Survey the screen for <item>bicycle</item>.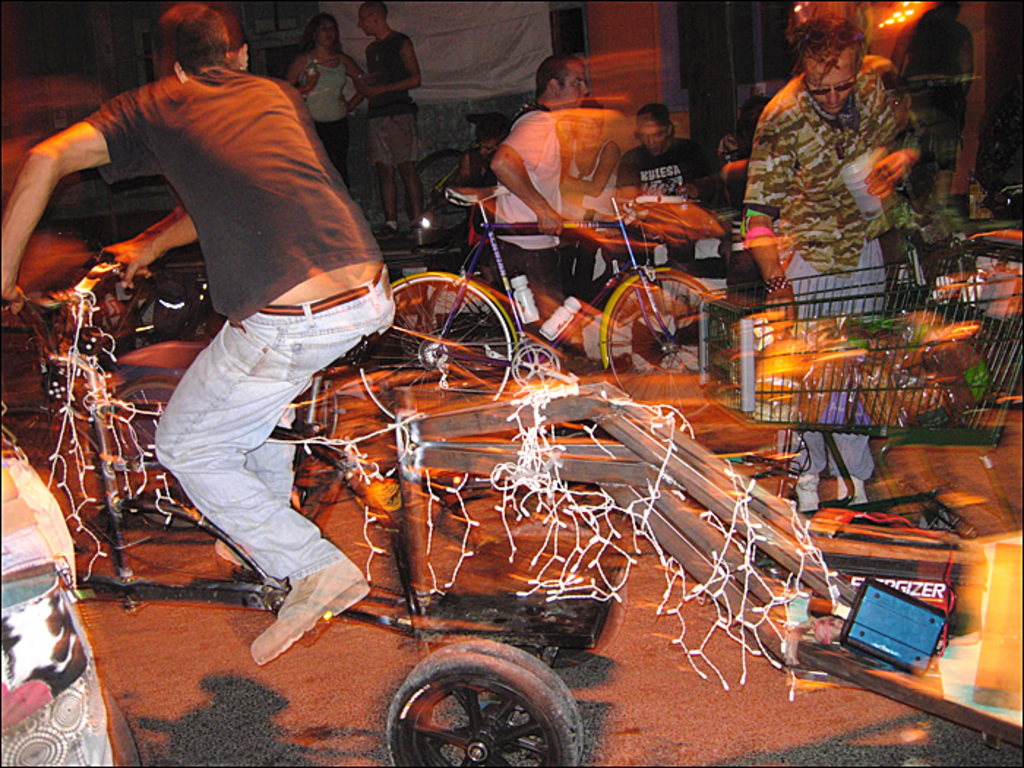
Survey found: Rect(345, 184, 737, 434).
